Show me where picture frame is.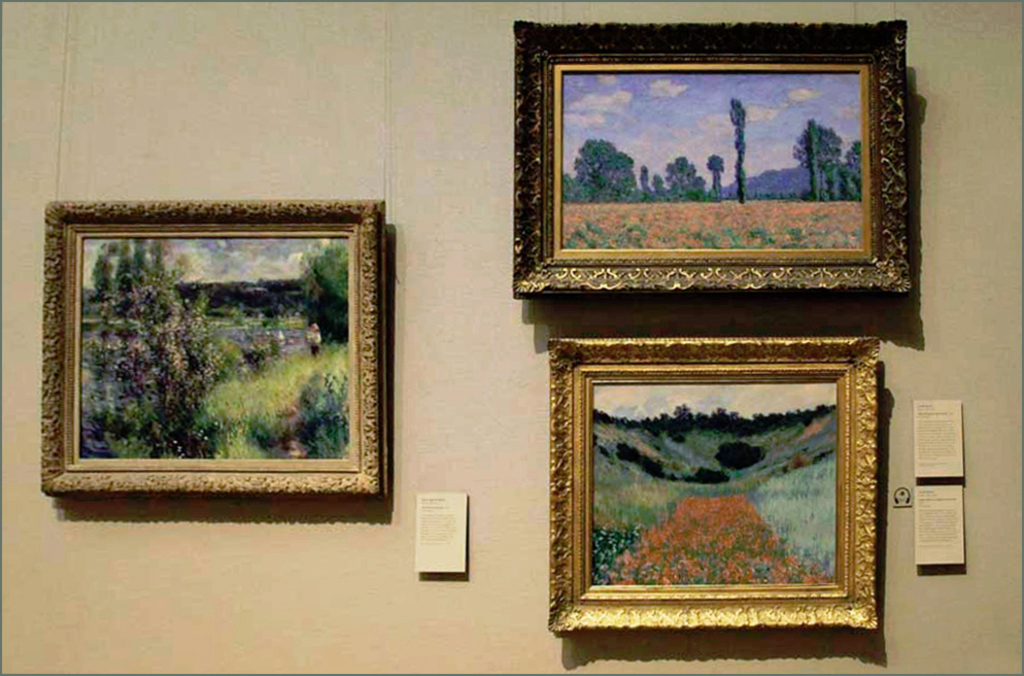
picture frame is at left=38, top=183, right=397, bottom=508.
